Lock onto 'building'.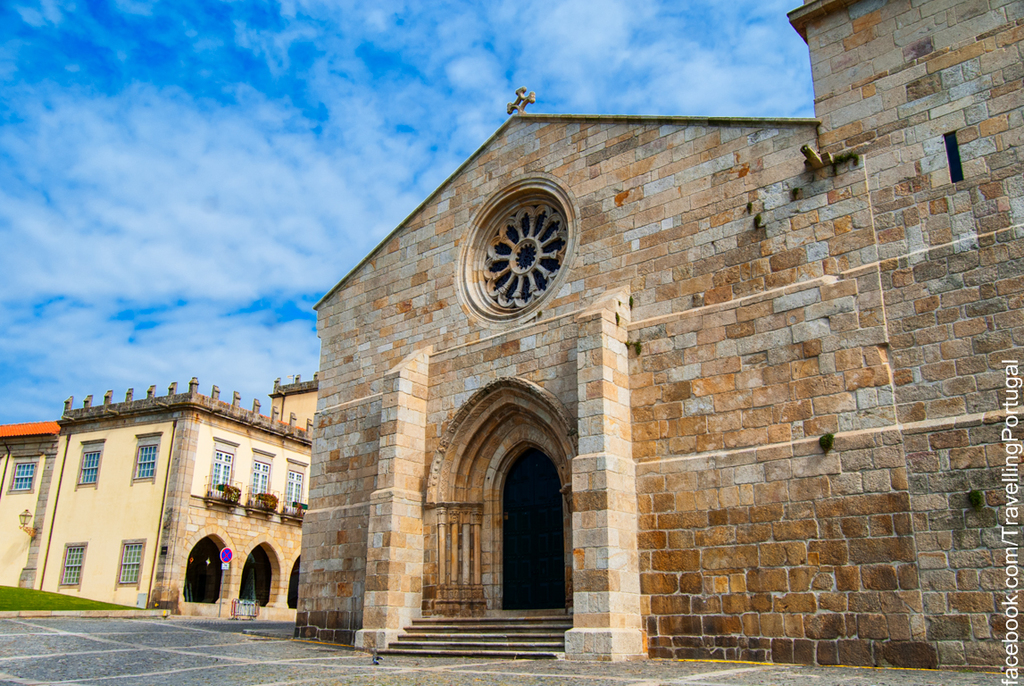
Locked: select_region(291, 0, 1023, 677).
